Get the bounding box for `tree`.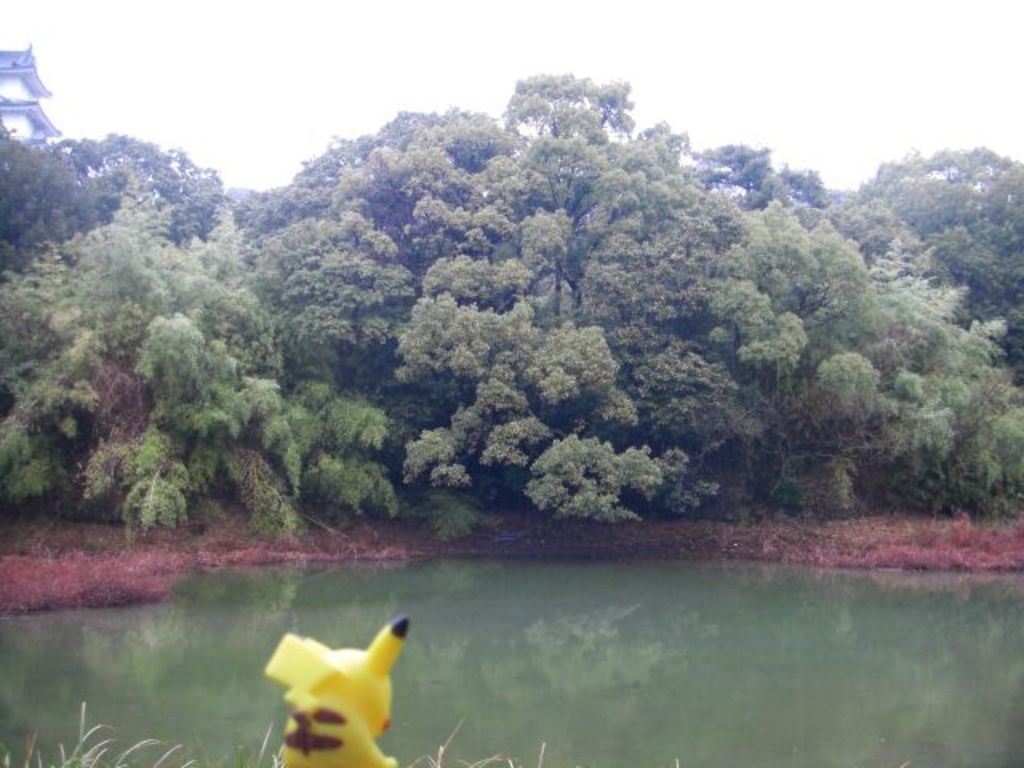
<region>62, 125, 226, 224</region>.
